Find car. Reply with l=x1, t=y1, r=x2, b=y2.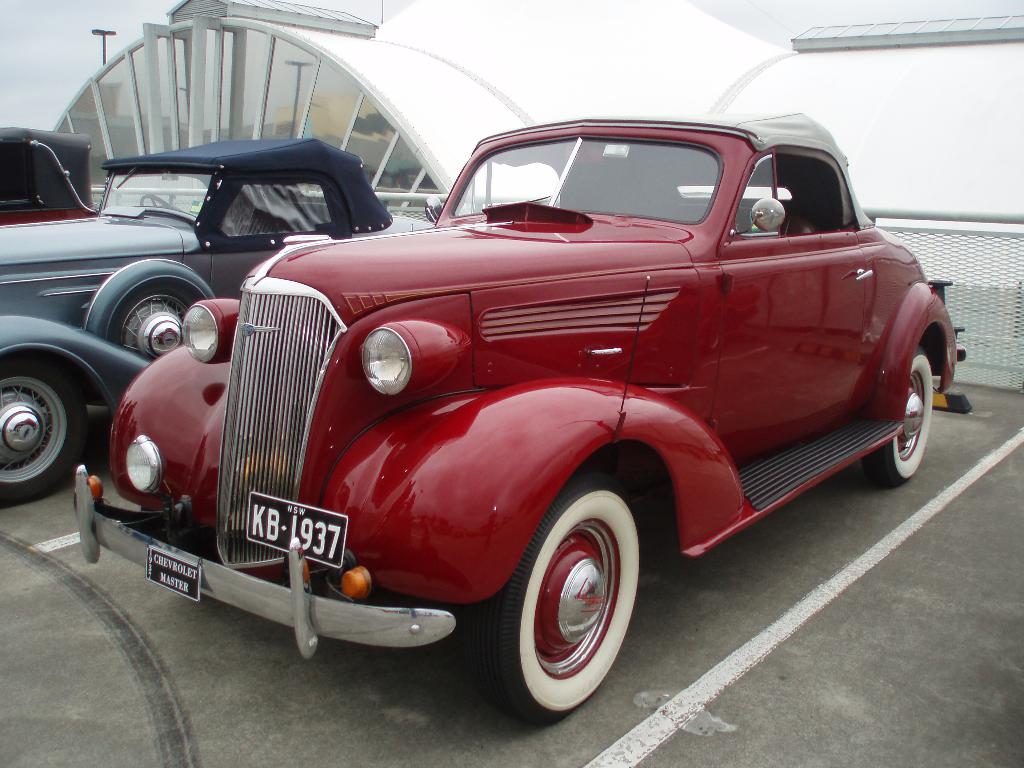
l=0, t=138, r=436, b=506.
